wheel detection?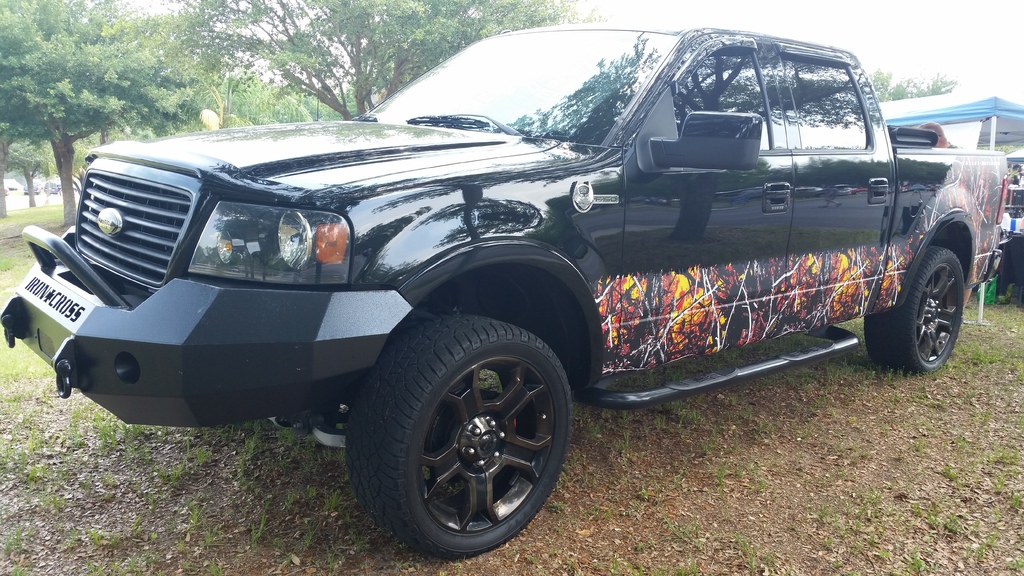
<region>348, 305, 573, 545</region>
